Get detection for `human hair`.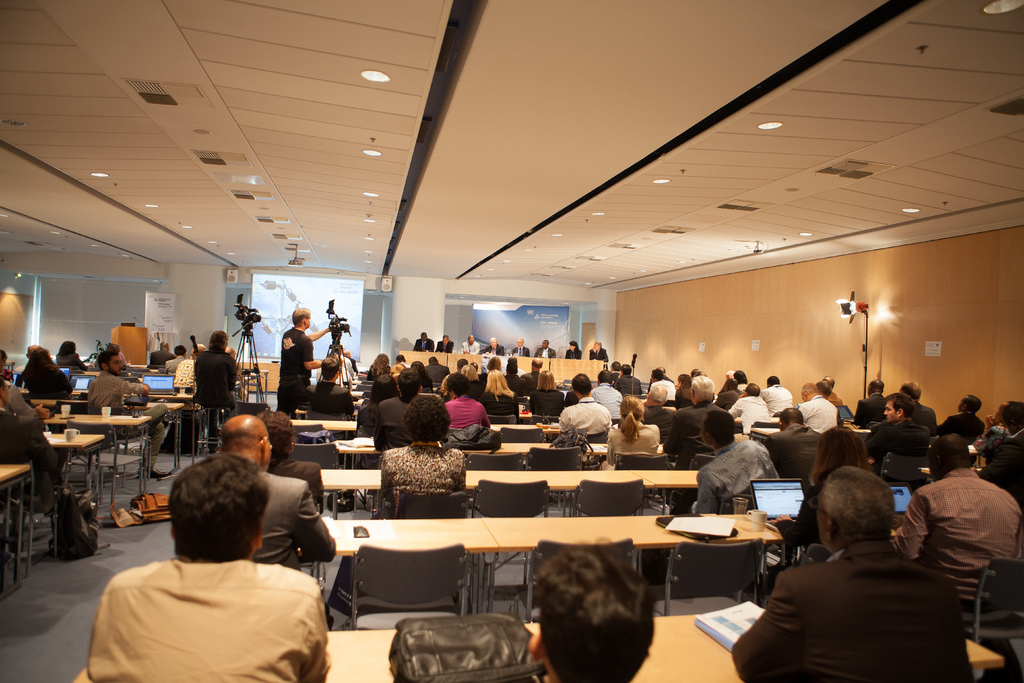
Detection: 691,377,716,403.
